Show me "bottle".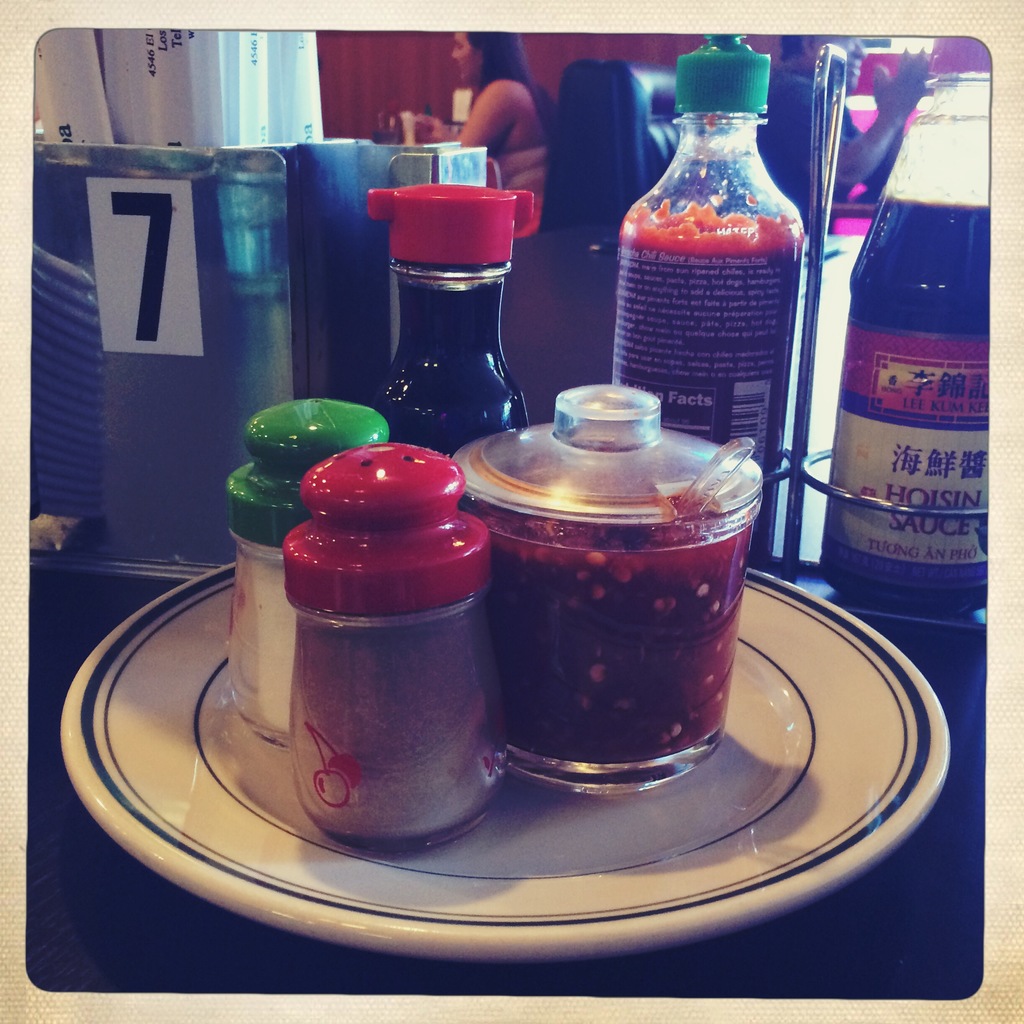
"bottle" is here: {"left": 220, "top": 399, "right": 404, "bottom": 747}.
